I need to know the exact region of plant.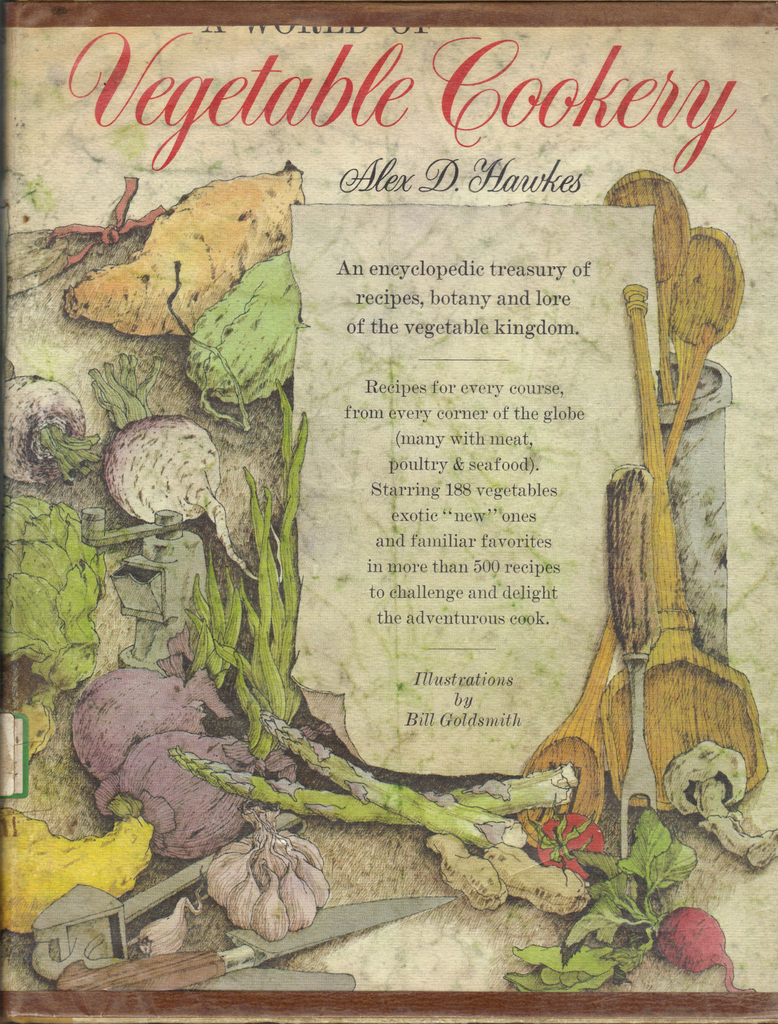
Region: BBox(0, 136, 776, 1000).
